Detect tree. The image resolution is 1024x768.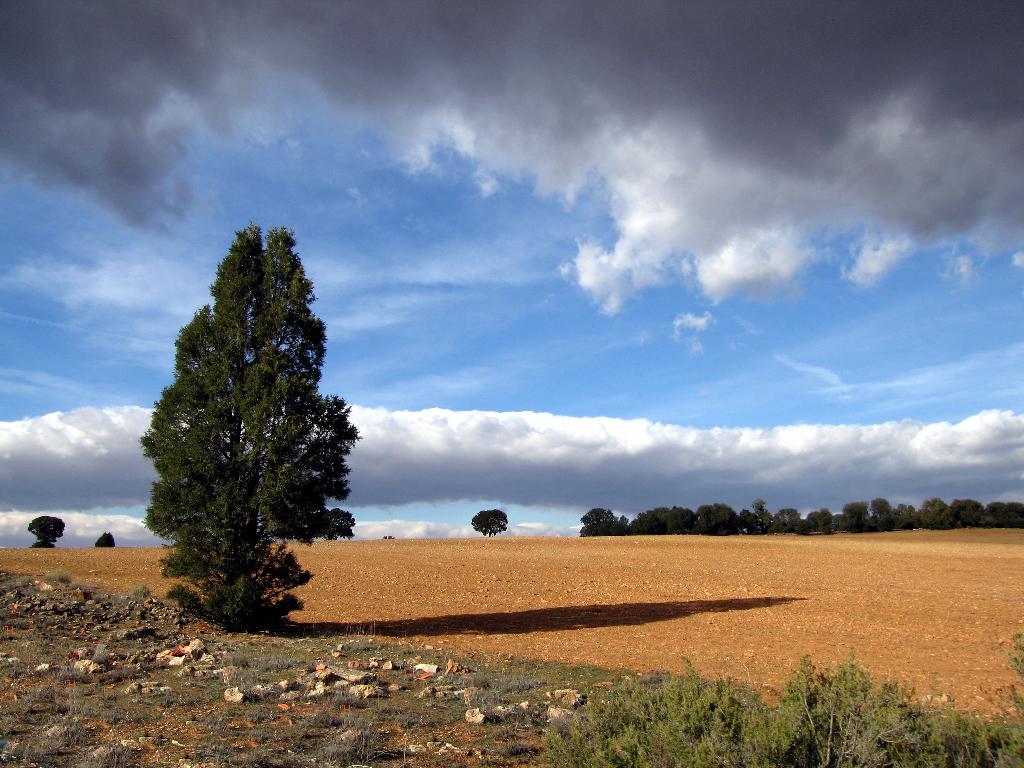
92, 529, 120, 549.
